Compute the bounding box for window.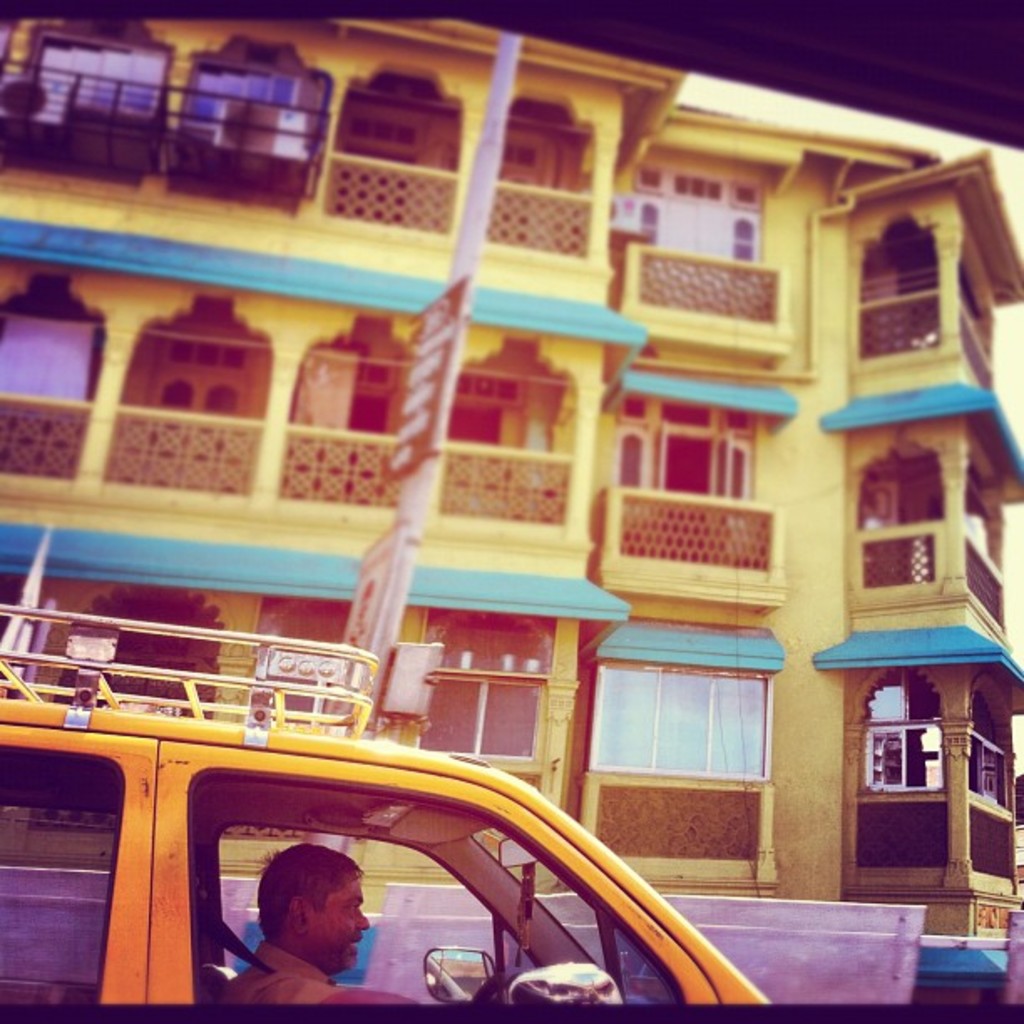
{"left": 415, "top": 666, "right": 545, "bottom": 760}.
